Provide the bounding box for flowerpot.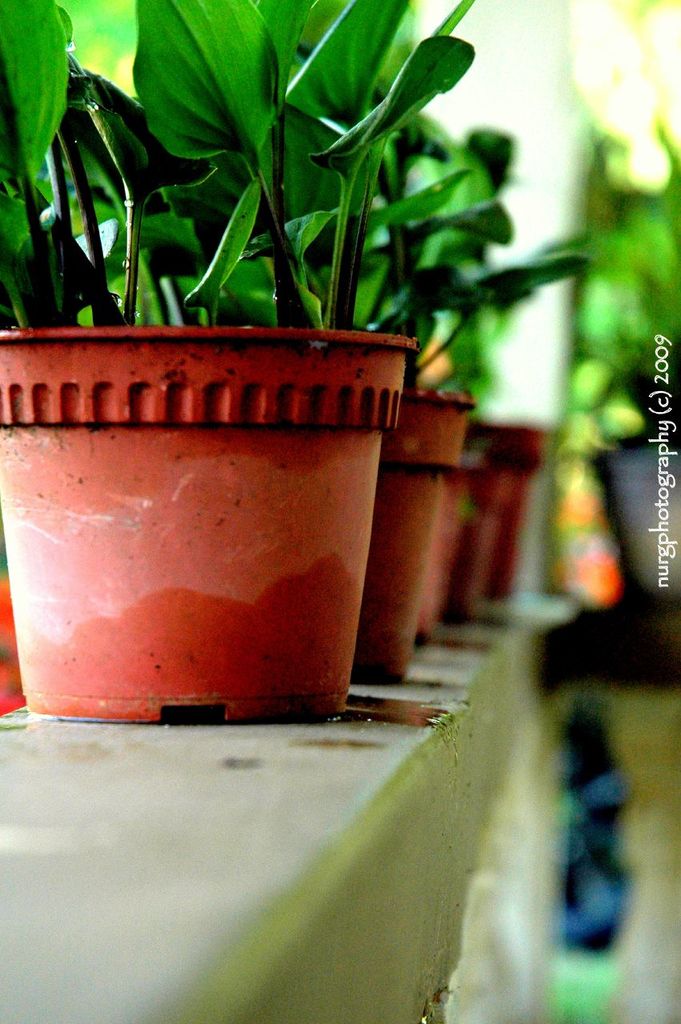
0:323:414:722.
